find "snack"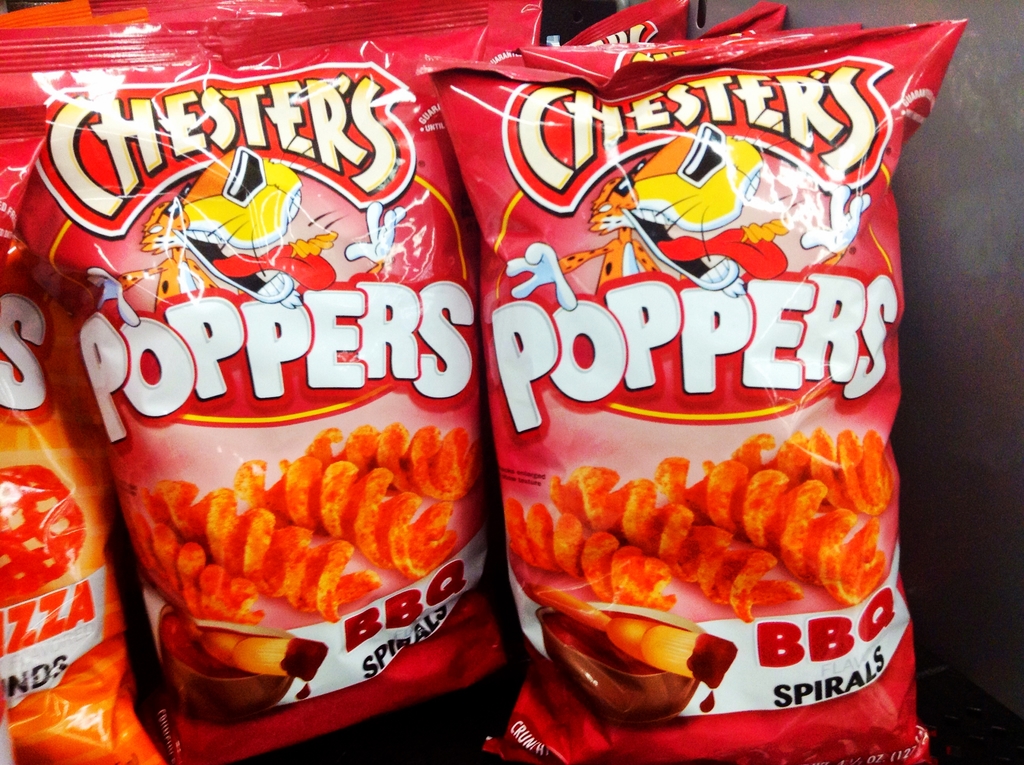
box(0, 45, 155, 764)
